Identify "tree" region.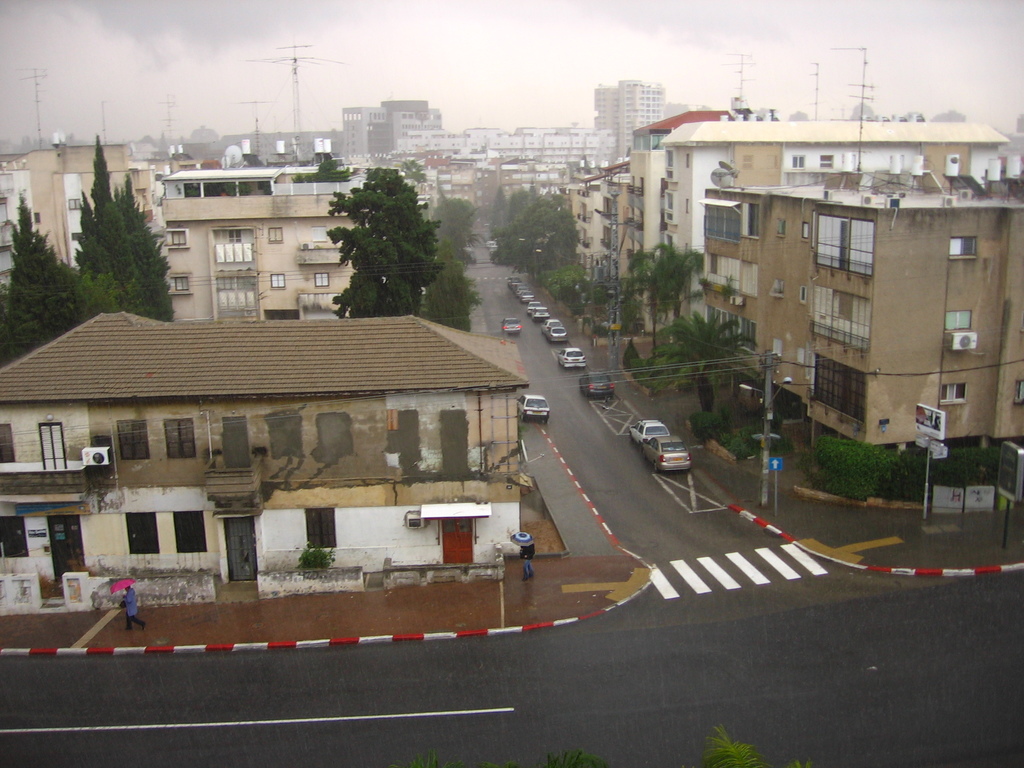
Region: <bbox>387, 724, 768, 767</bbox>.
